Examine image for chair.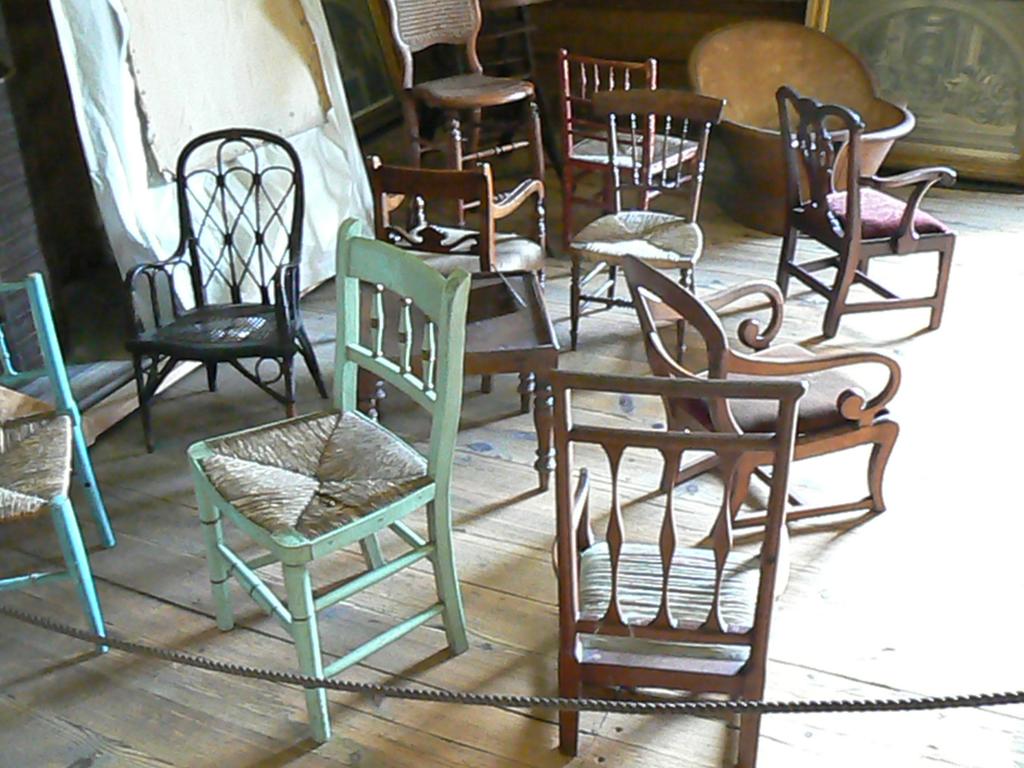
Examination result: (left=774, top=81, right=960, bottom=336).
